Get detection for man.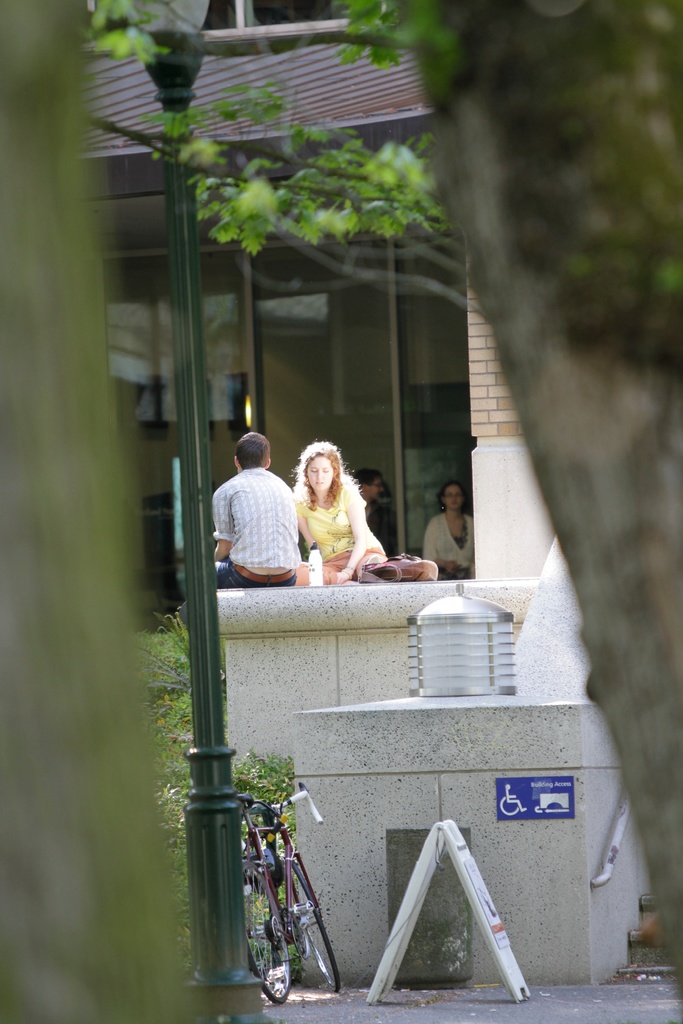
Detection: x1=351 y1=472 x2=393 y2=552.
